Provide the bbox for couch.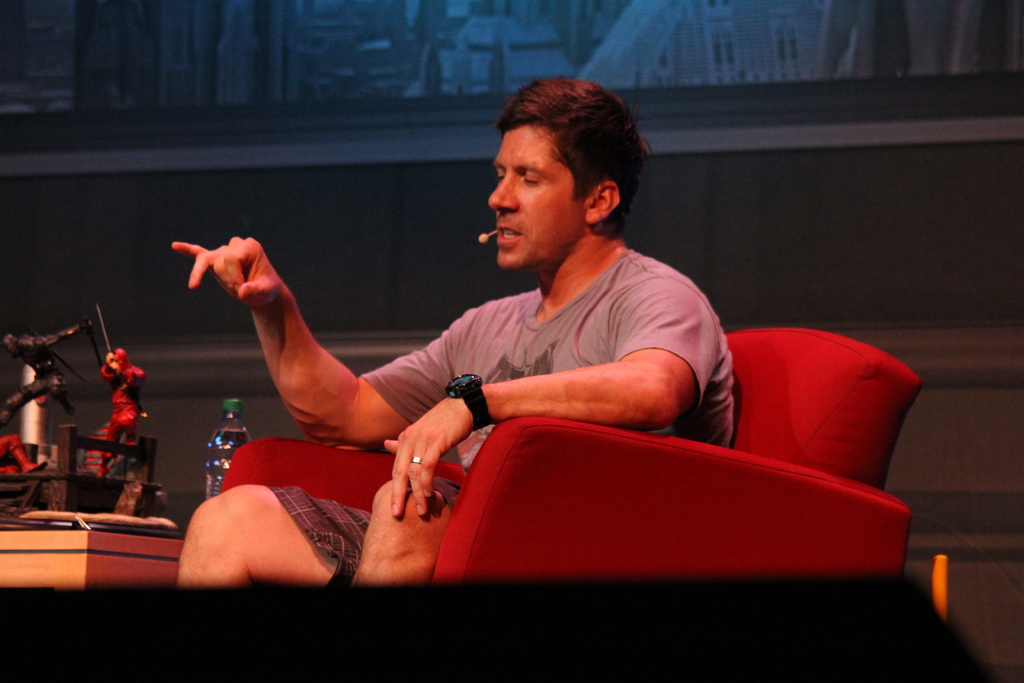
crop(217, 331, 925, 587).
